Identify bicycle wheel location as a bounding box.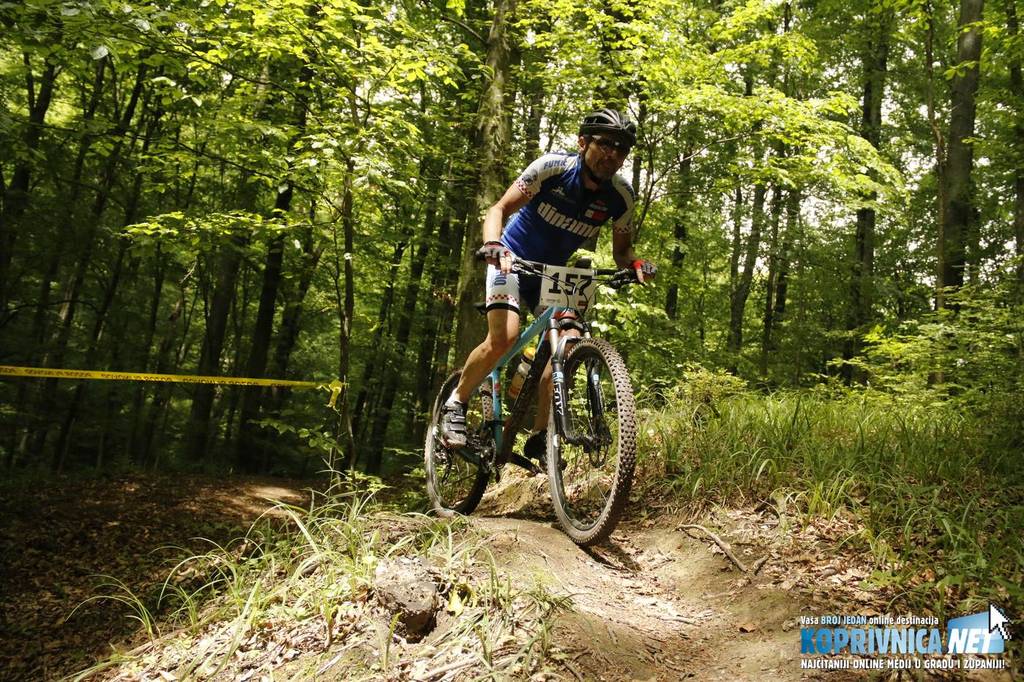
[423, 367, 494, 519].
